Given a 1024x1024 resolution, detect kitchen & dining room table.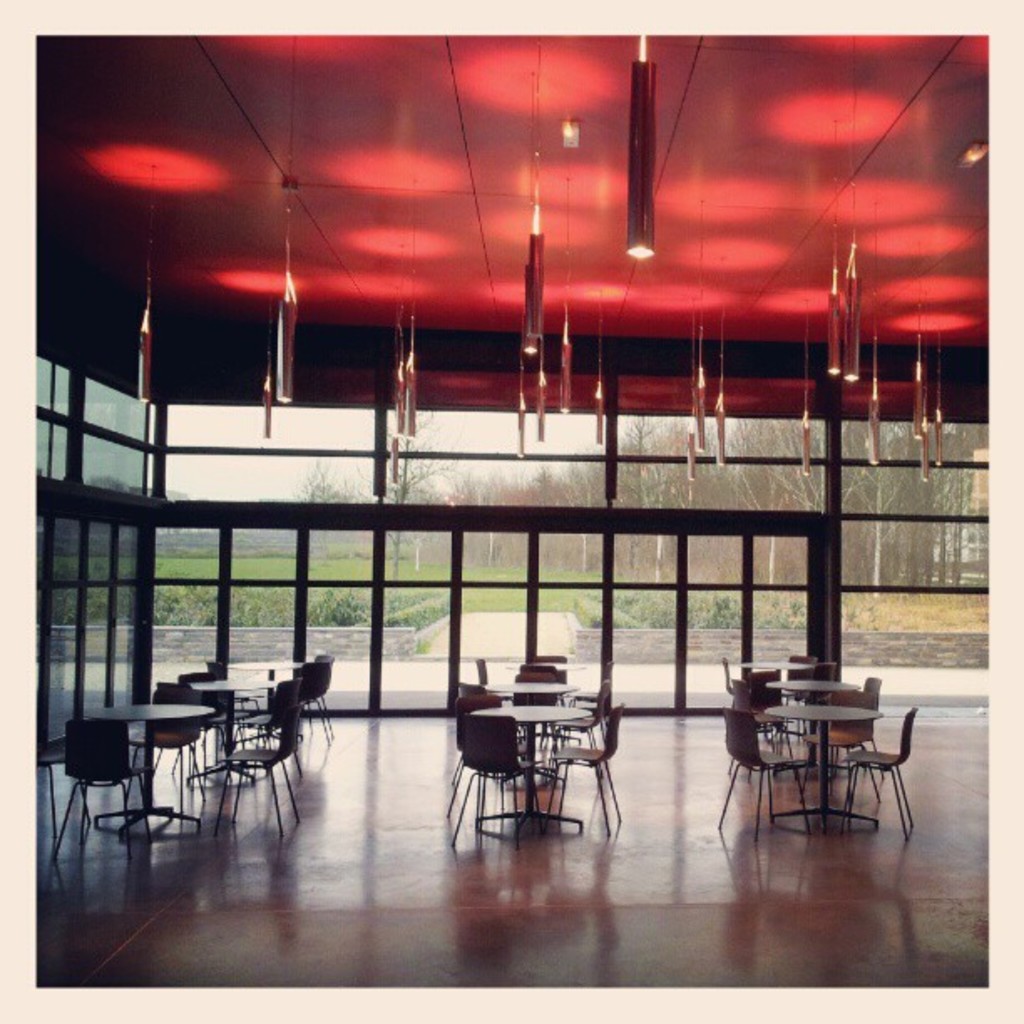
82, 699, 218, 842.
